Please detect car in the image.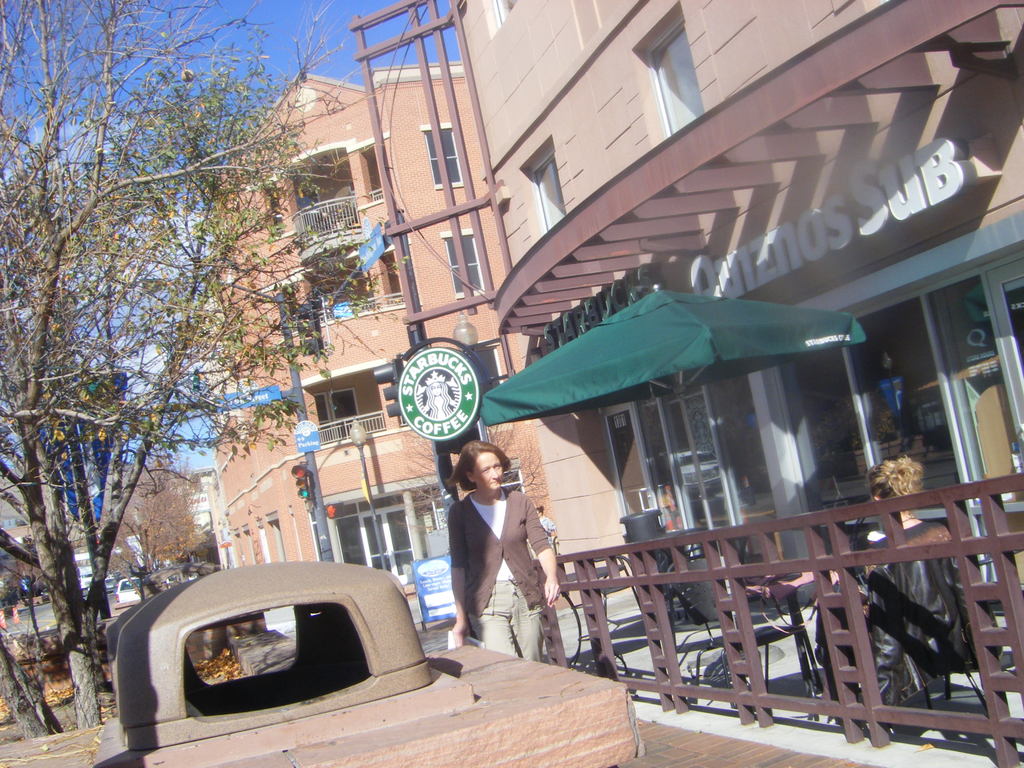
detection(94, 569, 642, 767).
